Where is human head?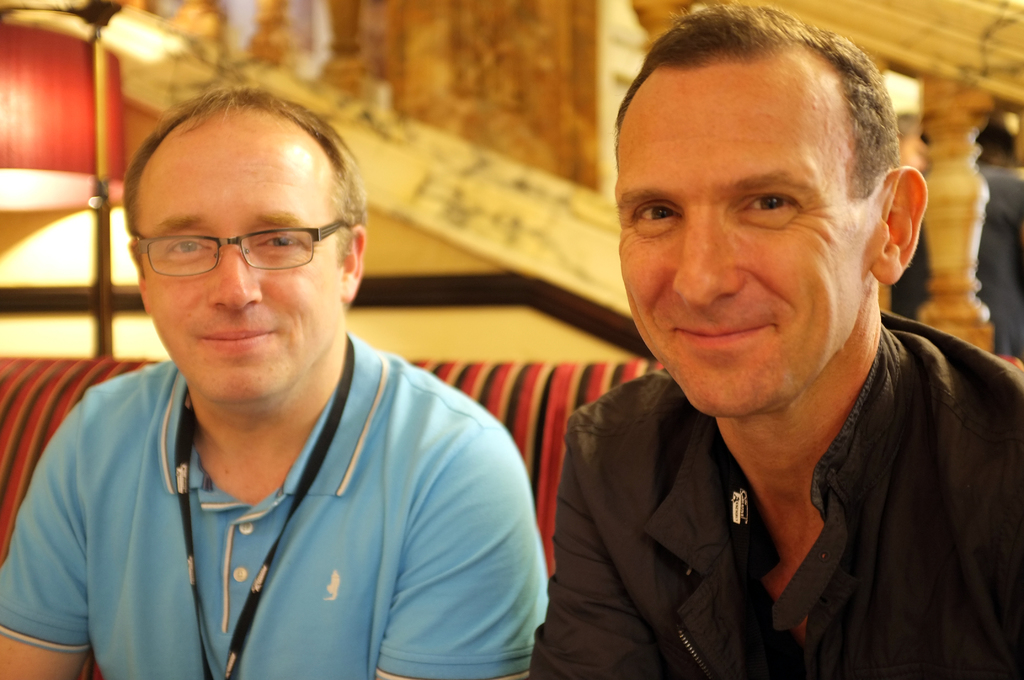
(x1=130, y1=88, x2=364, y2=409).
